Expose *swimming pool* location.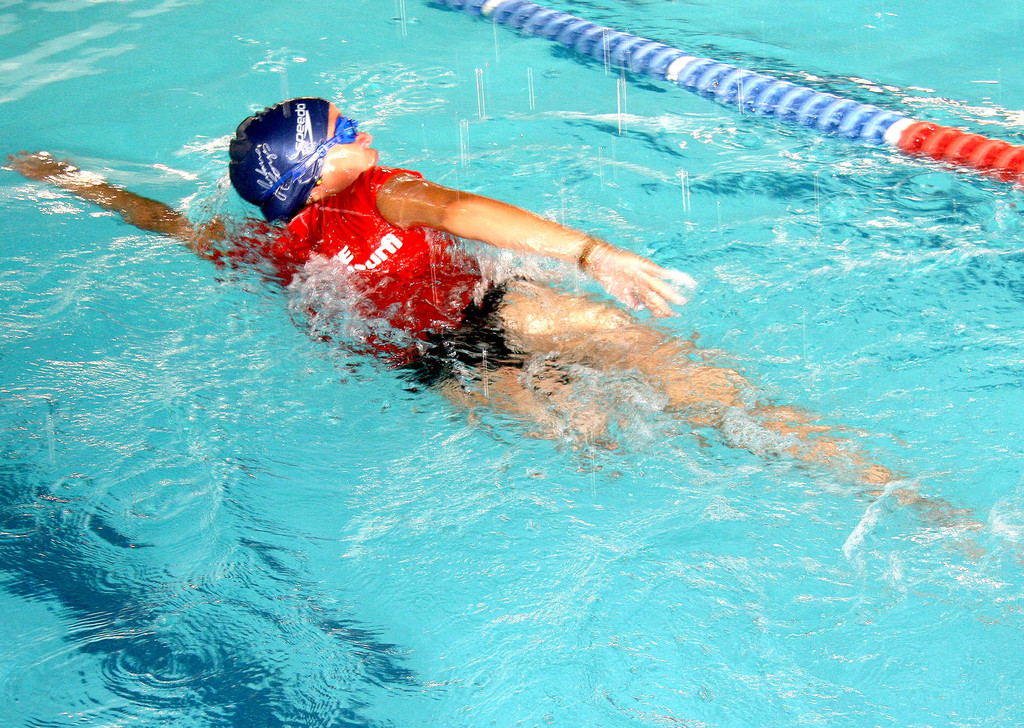
Exposed at 45,0,1006,708.
